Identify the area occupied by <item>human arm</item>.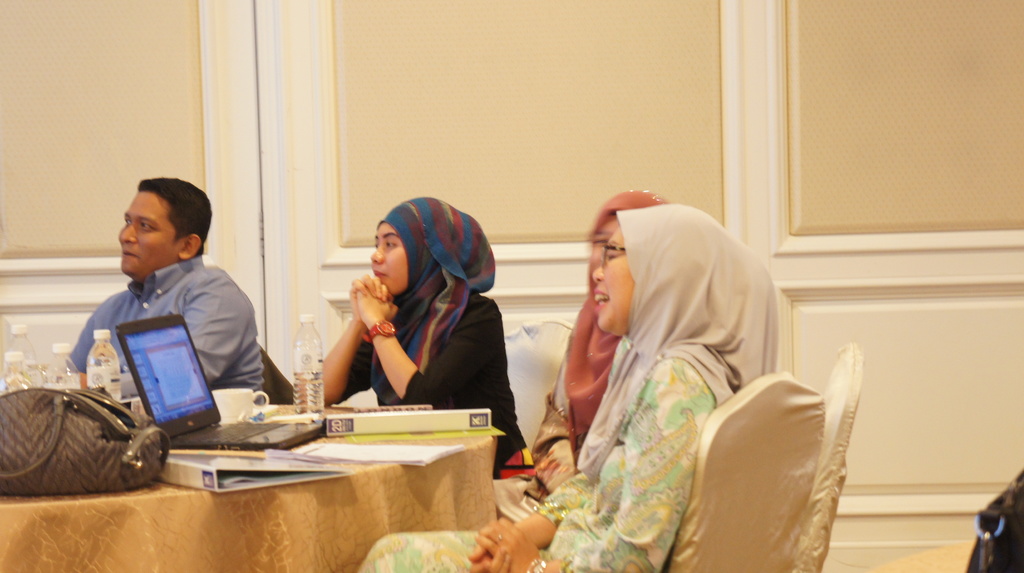
Area: (x1=474, y1=471, x2=596, y2=572).
